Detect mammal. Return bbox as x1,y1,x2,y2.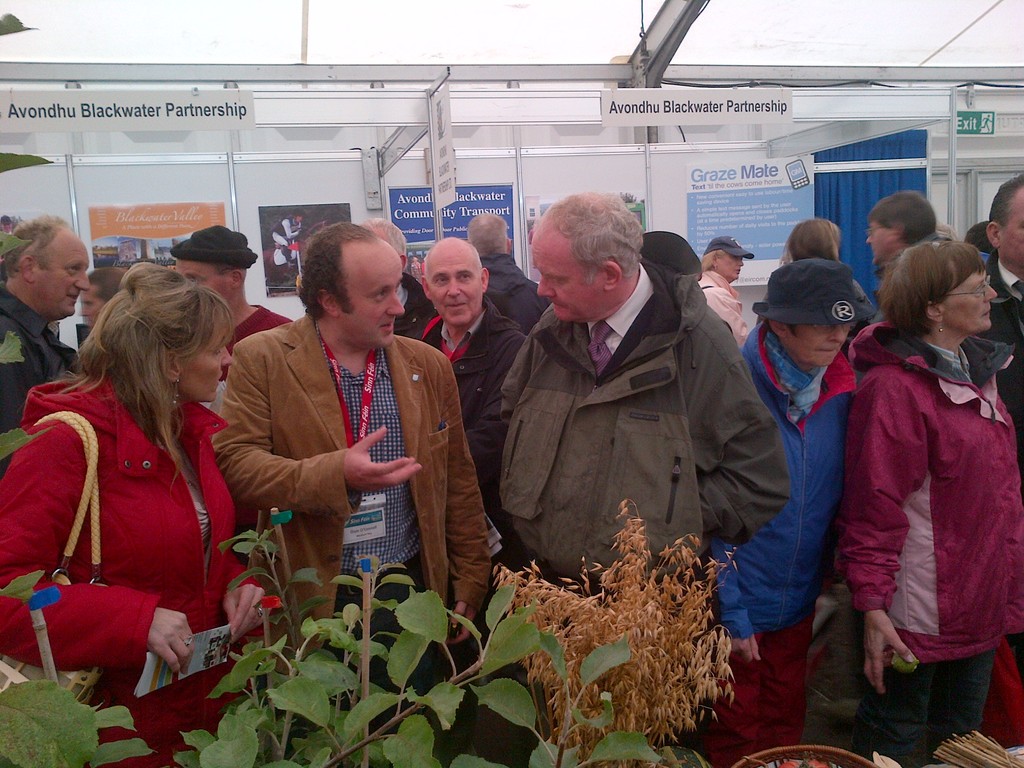
694,257,861,767.
